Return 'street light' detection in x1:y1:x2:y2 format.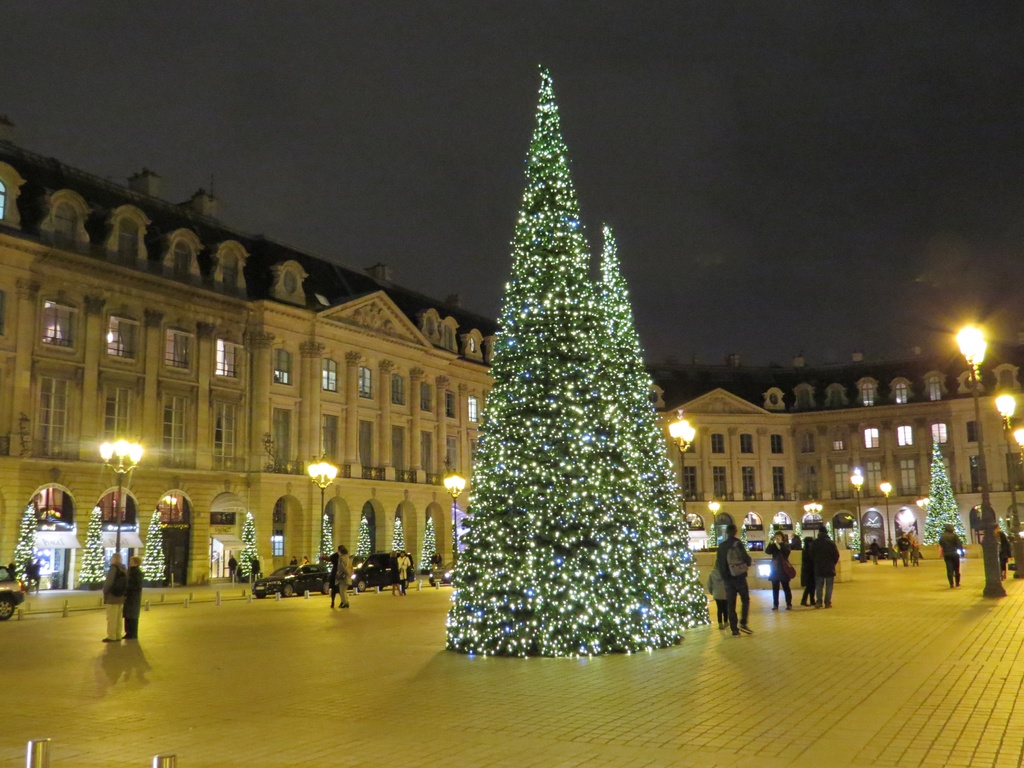
1014:428:1023:479.
